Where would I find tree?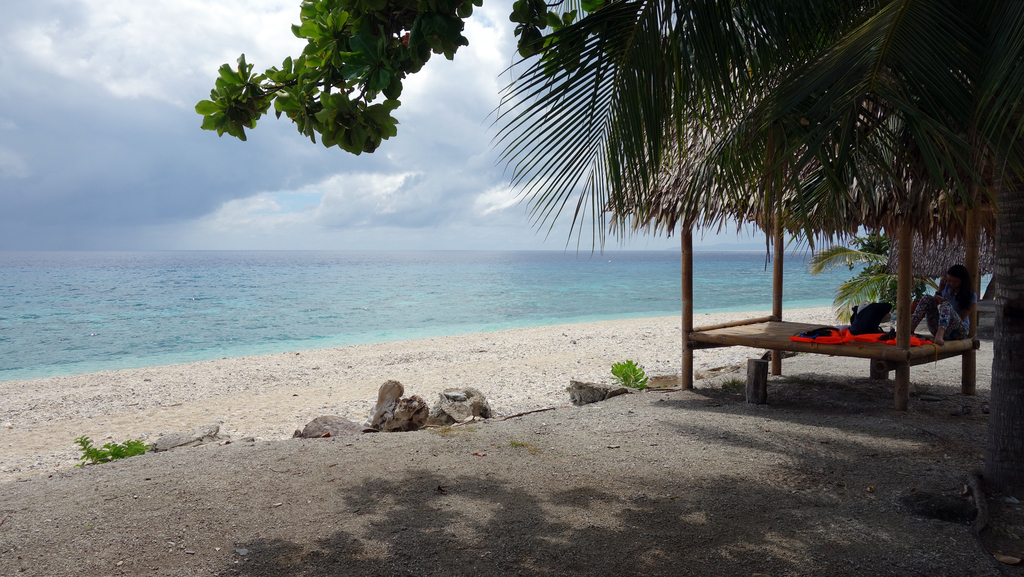
At (183,9,519,223).
